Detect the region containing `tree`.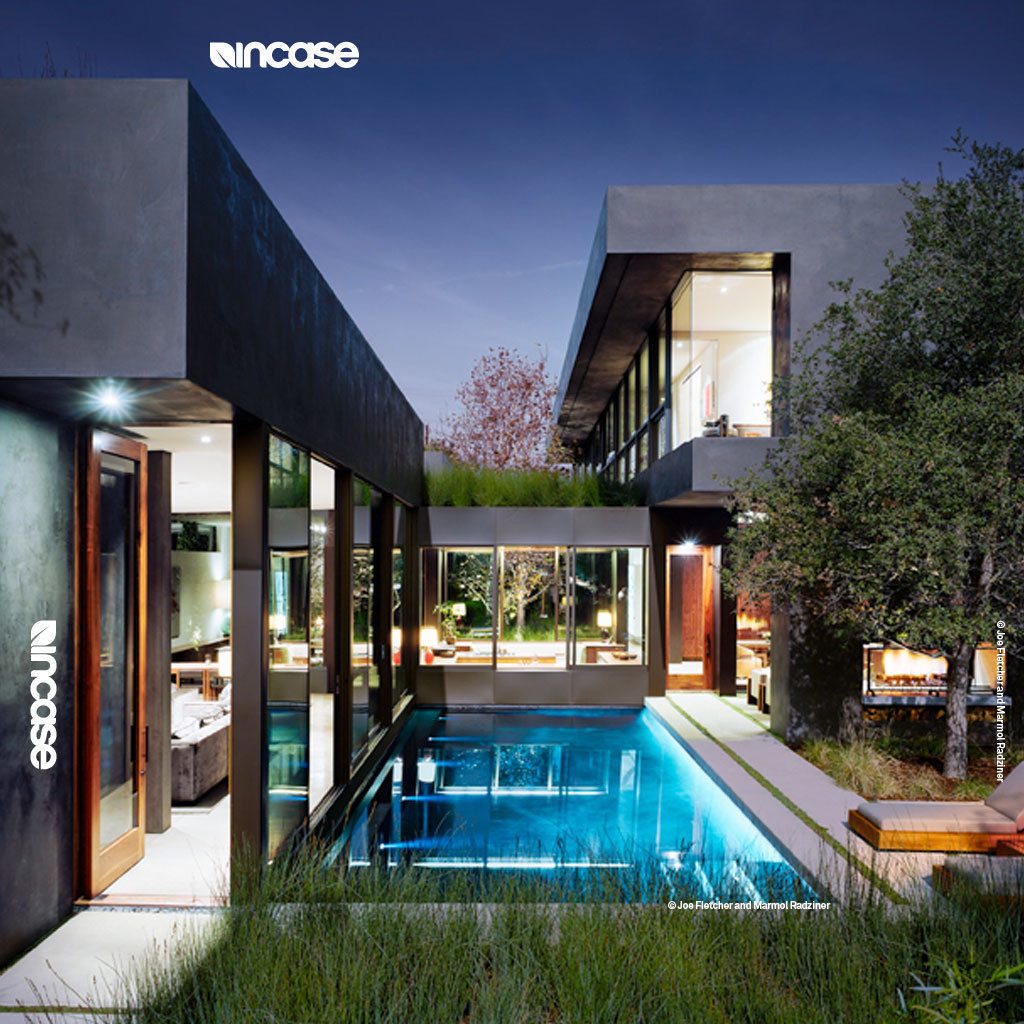
[461, 541, 571, 647].
